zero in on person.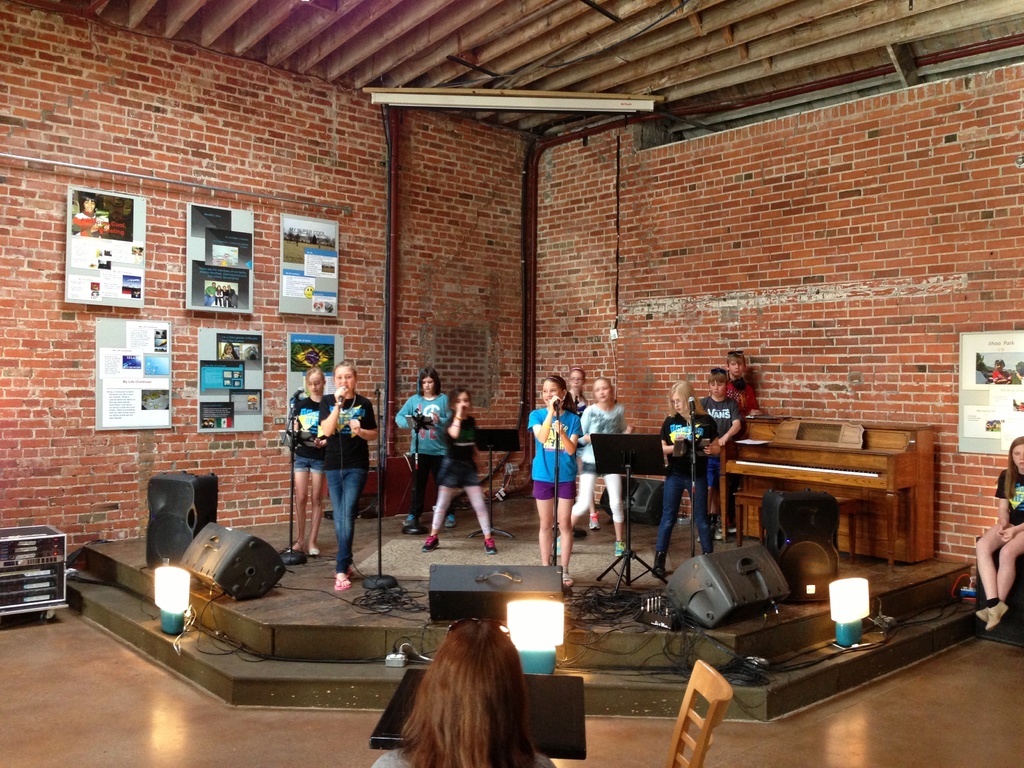
Zeroed in: bbox(220, 284, 228, 304).
